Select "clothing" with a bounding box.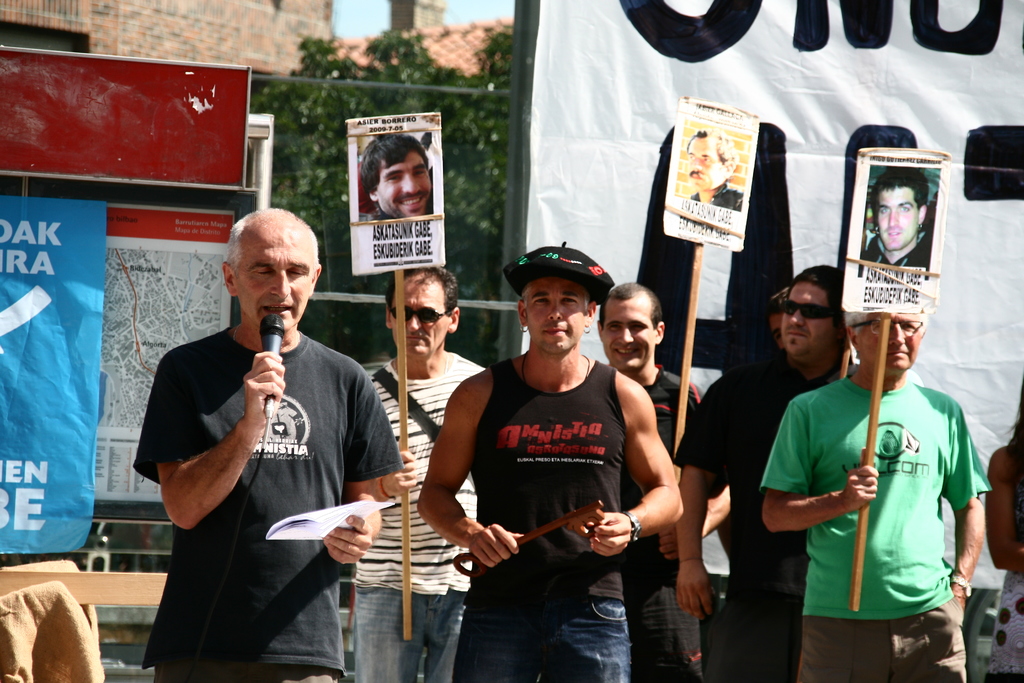
(x1=858, y1=230, x2=931, y2=273).
